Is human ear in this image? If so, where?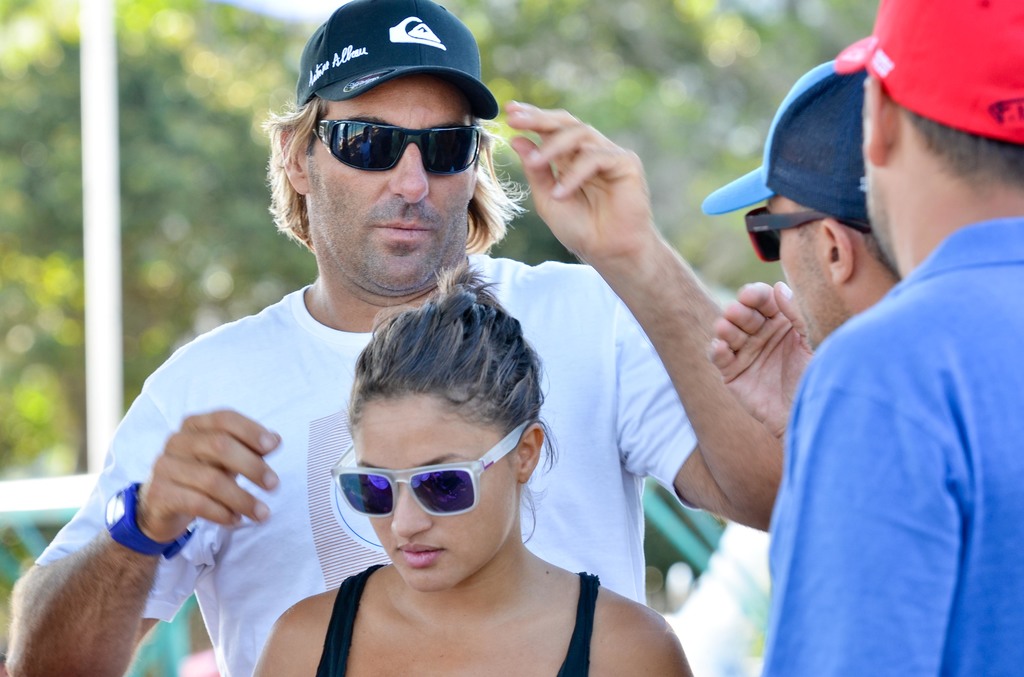
Yes, at Rect(515, 419, 545, 485).
